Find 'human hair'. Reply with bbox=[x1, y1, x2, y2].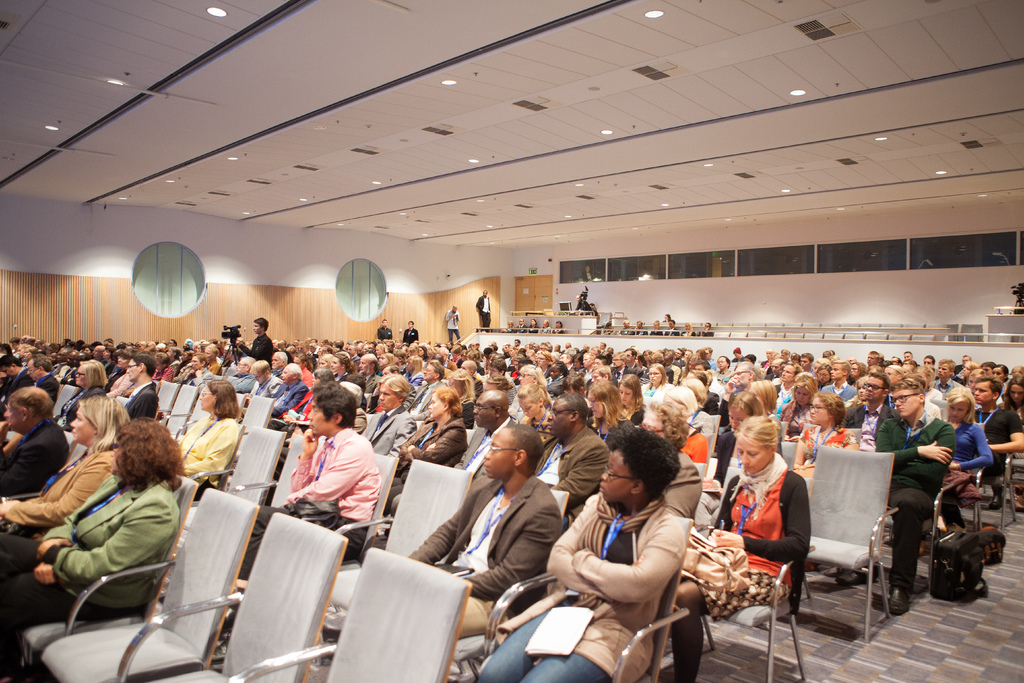
bbox=[964, 361, 980, 371].
